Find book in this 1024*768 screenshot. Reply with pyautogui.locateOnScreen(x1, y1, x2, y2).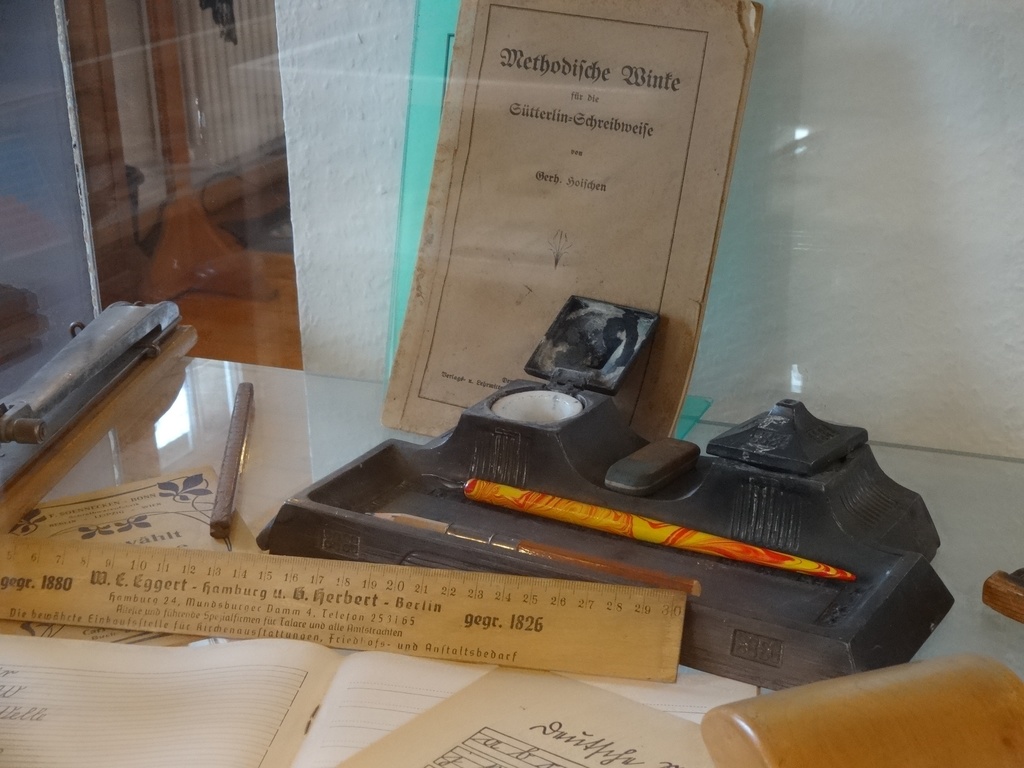
pyautogui.locateOnScreen(397, 10, 797, 513).
